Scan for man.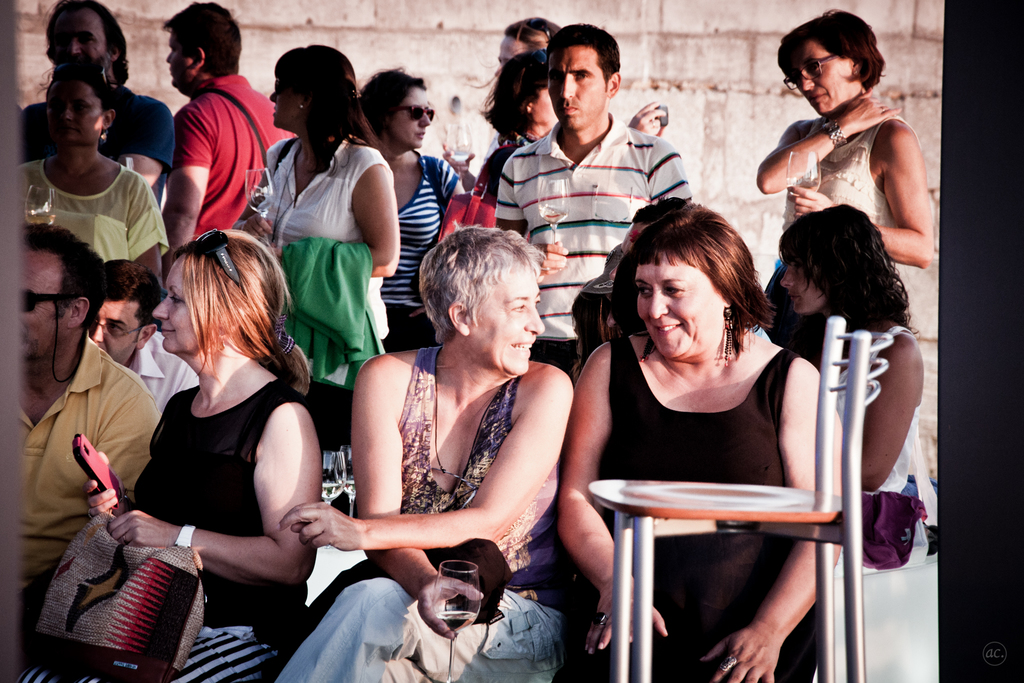
Scan result: (493,21,695,382).
